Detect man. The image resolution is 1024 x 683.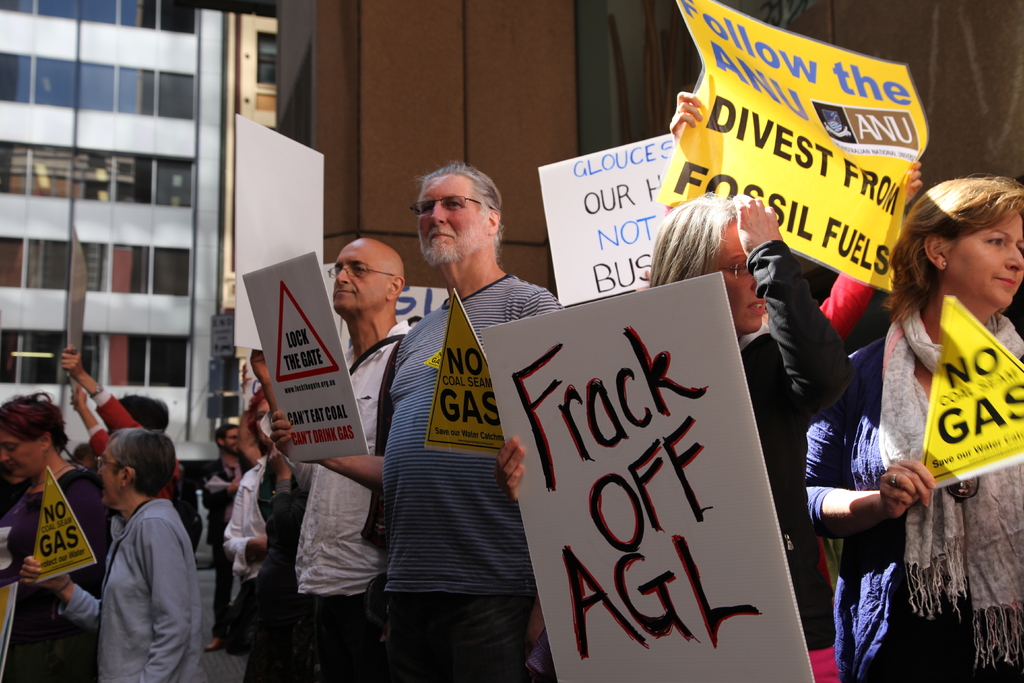
l=201, t=420, r=244, b=652.
